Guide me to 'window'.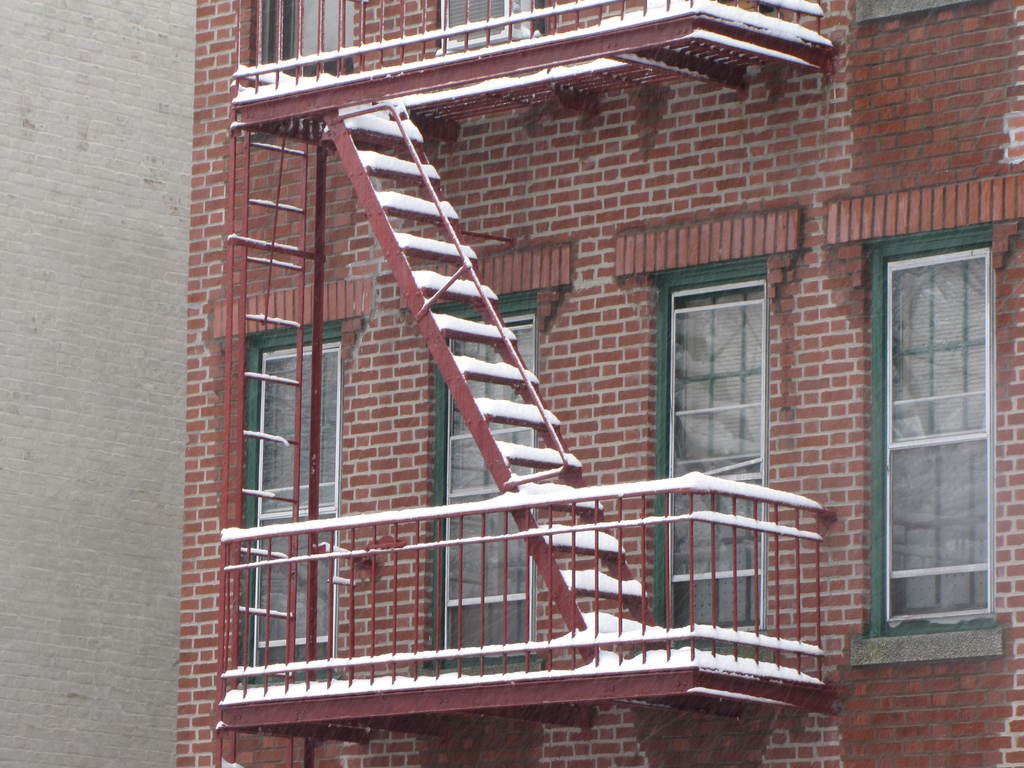
Guidance: detection(868, 175, 1001, 665).
